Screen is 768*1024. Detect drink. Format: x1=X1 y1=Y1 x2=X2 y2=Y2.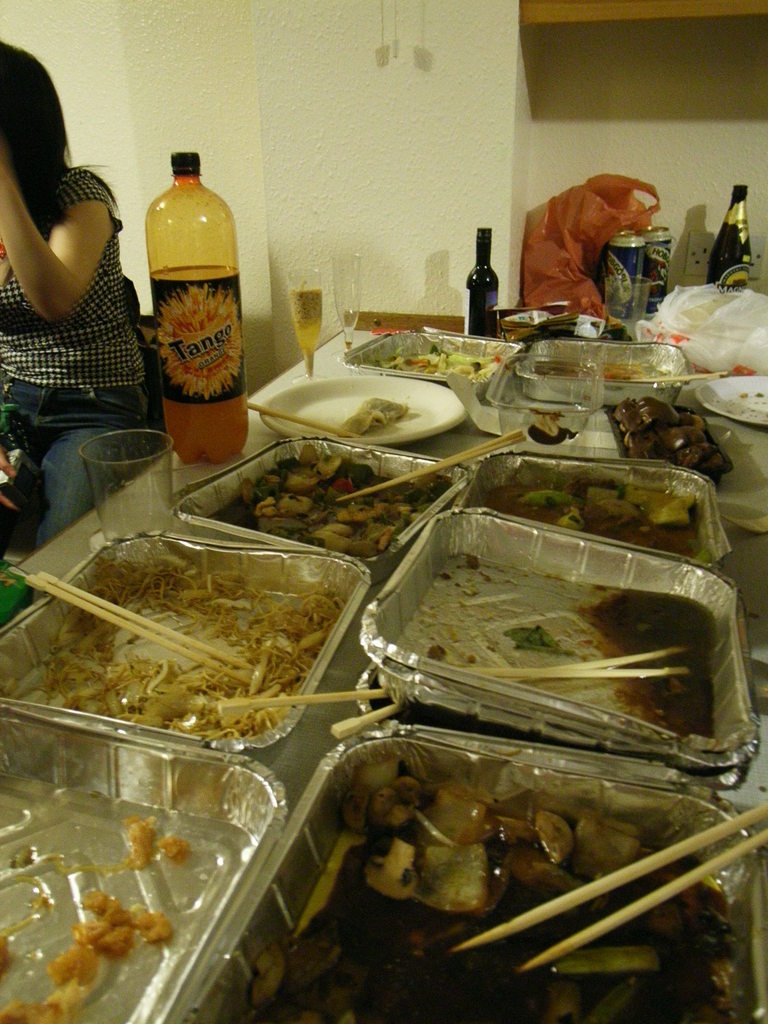
x1=147 y1=259 x2=258 y2=471.
